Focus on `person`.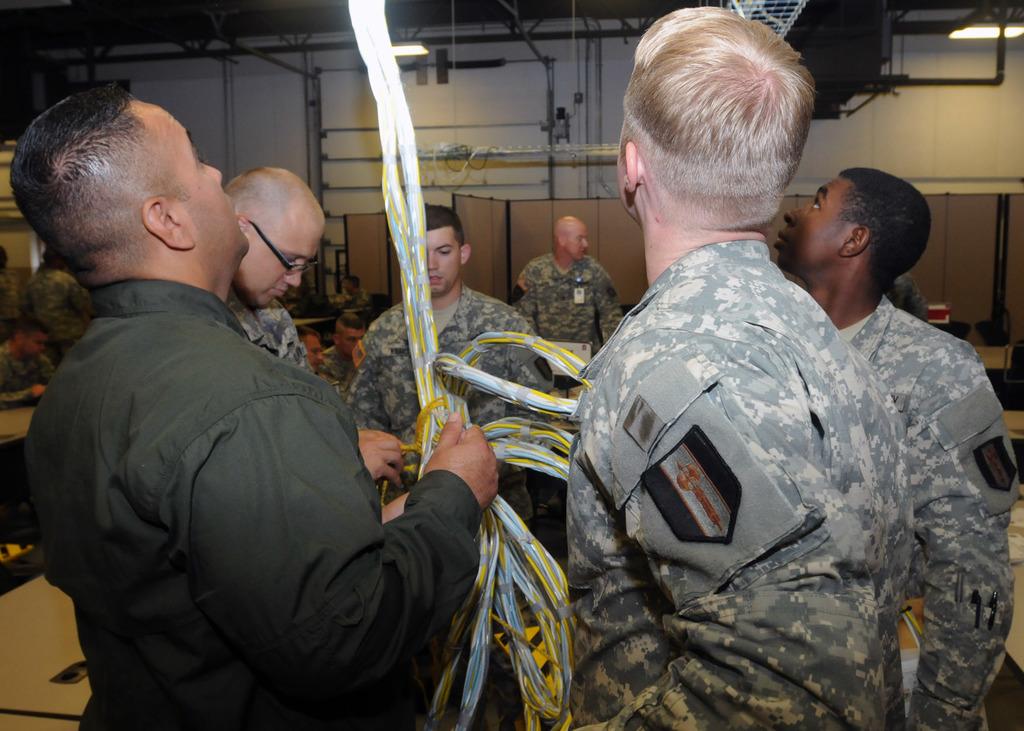
Focused at x1=570 y1=3 x2=908 y2=730.
